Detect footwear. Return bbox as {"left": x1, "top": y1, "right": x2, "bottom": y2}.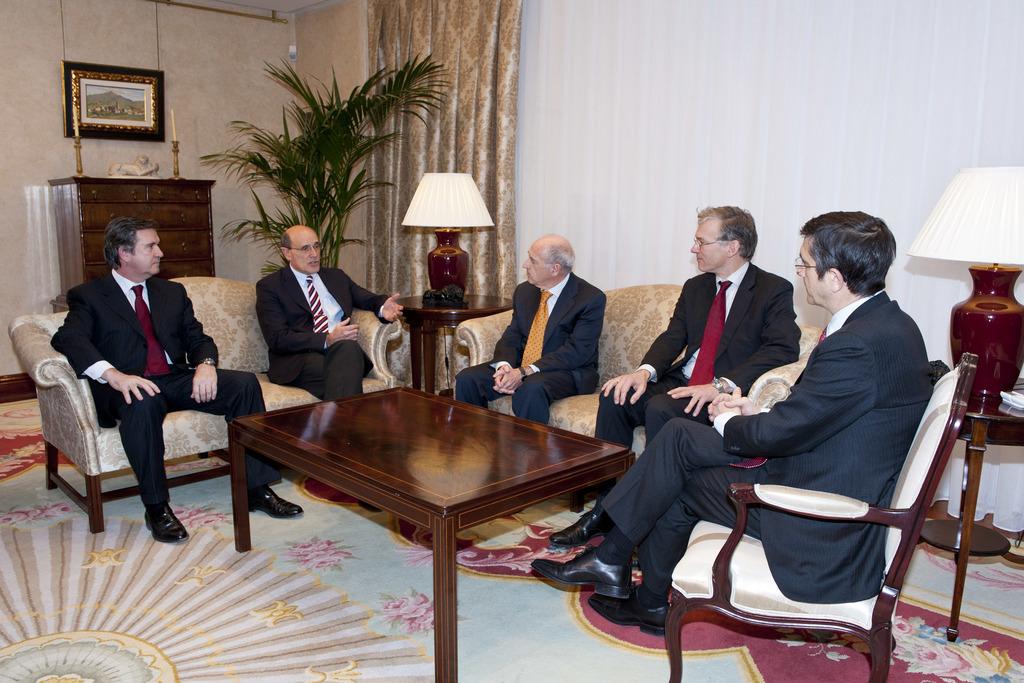
{"left": 545, "top": 505, "right": 616, "bottom": 548}.
